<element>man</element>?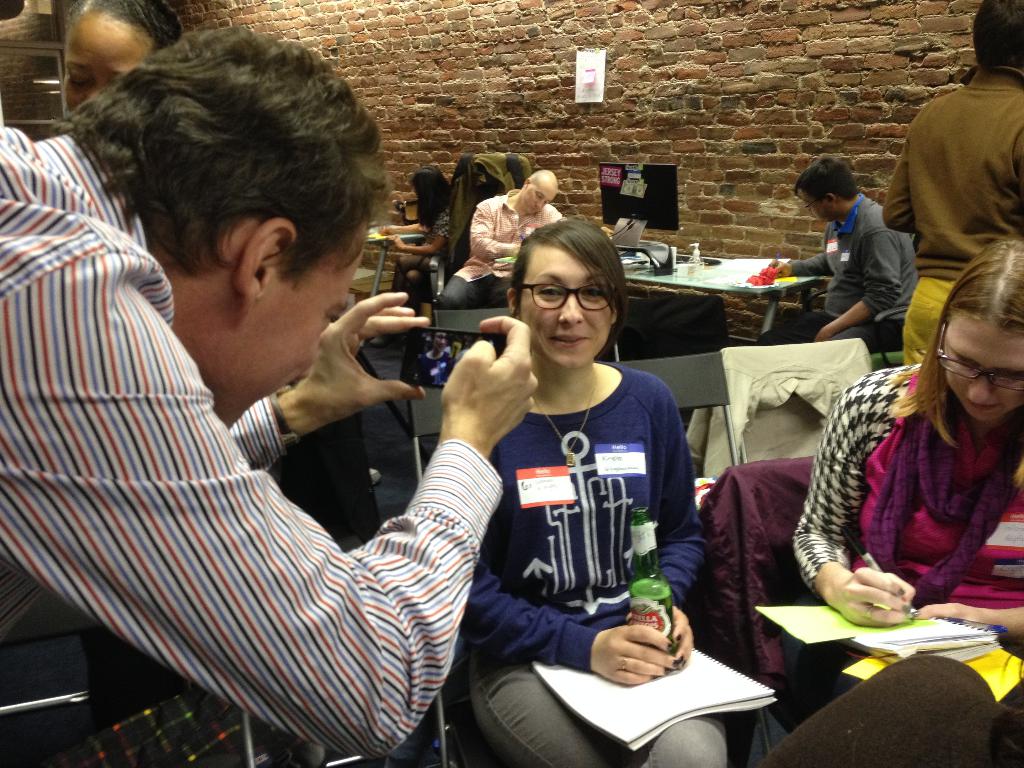
bbox=[796, 152, 927, 364]
